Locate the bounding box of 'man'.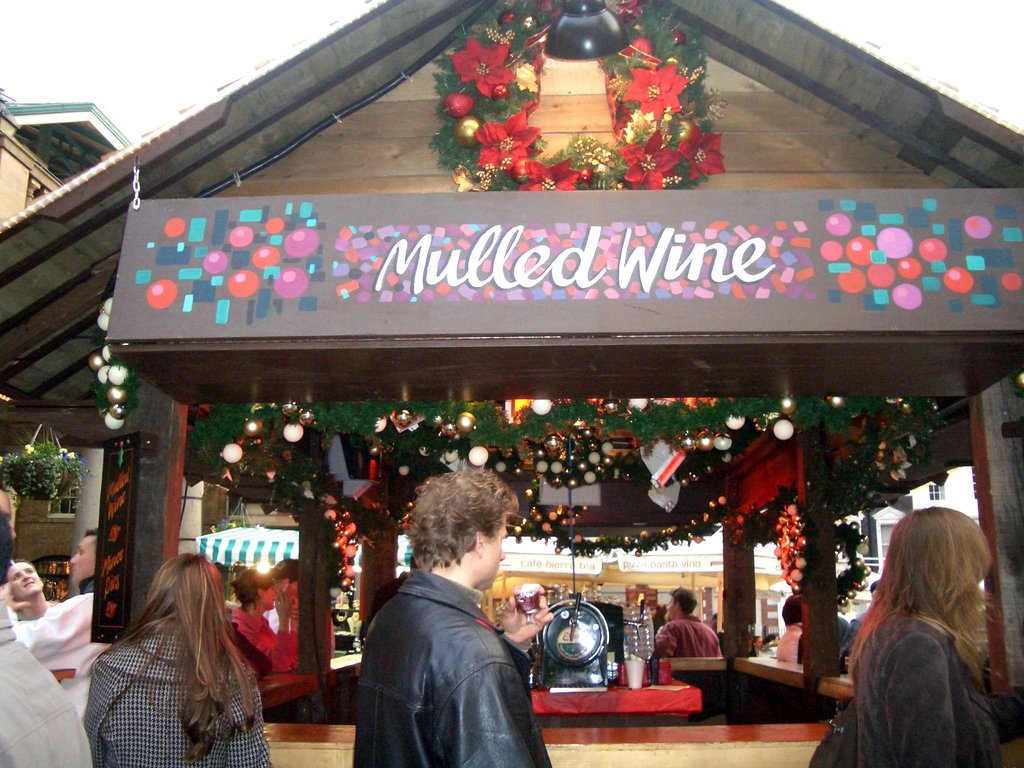
Bounding box: x1=14, y1=535, x2=137, y2=731.
